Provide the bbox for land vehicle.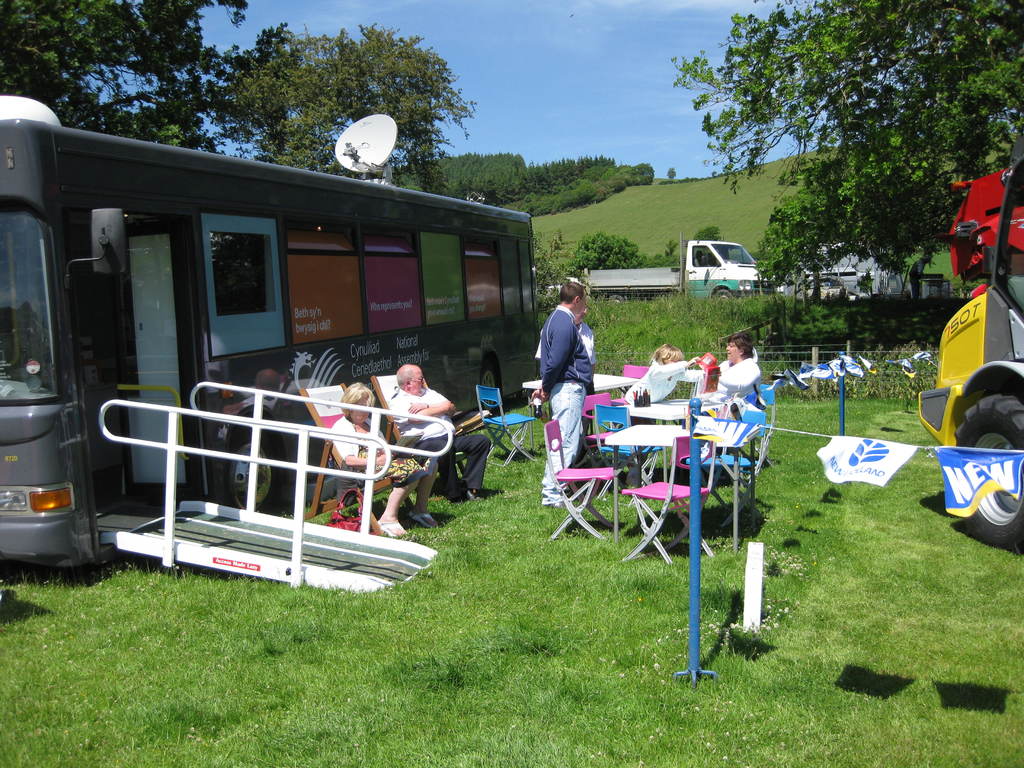
bbox=[919, 125, 1023, 545].
